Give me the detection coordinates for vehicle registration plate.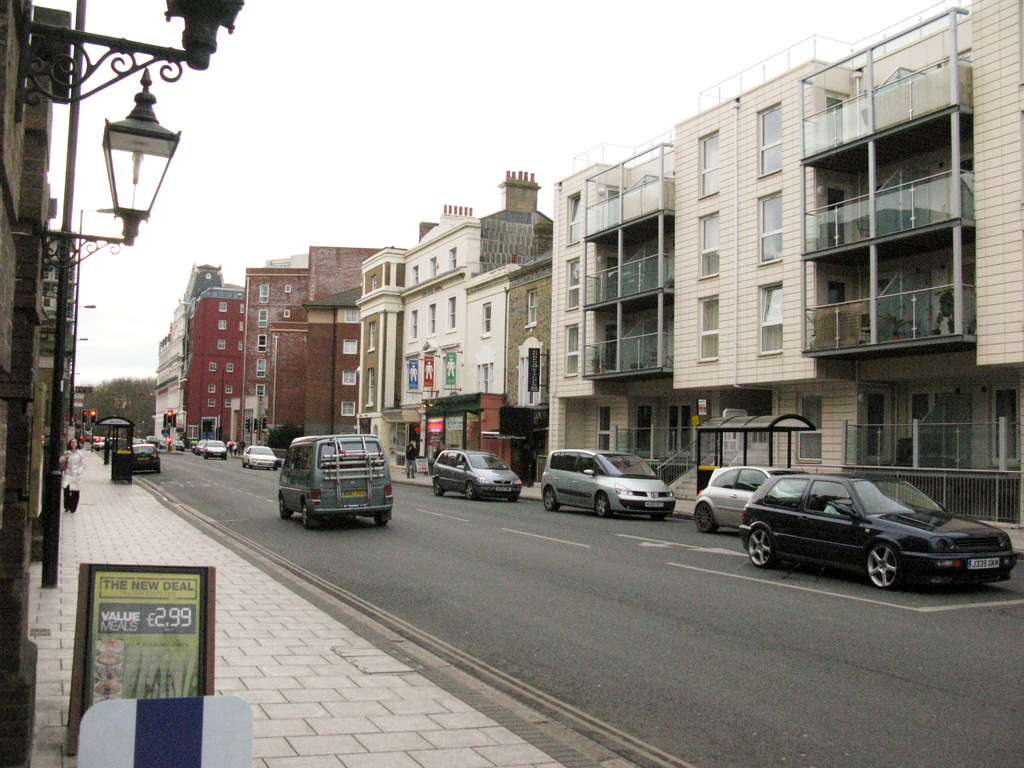
<region>968, 557, 1002, 572</region>.
